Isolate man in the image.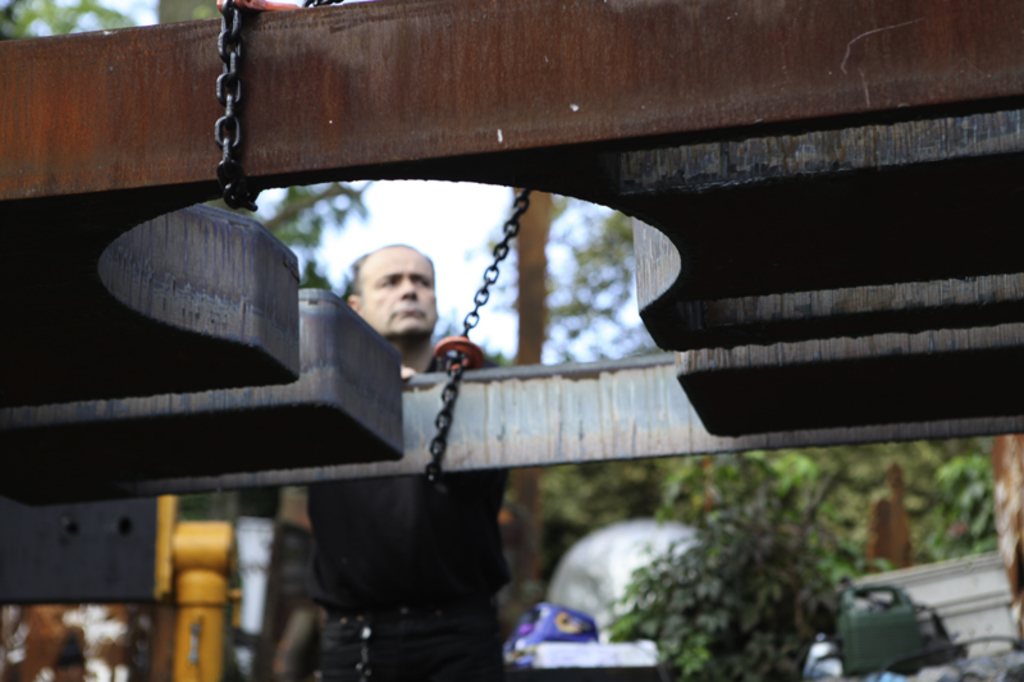
Isolated region: [x1=296, y1=242, x2=512, y2=681].
